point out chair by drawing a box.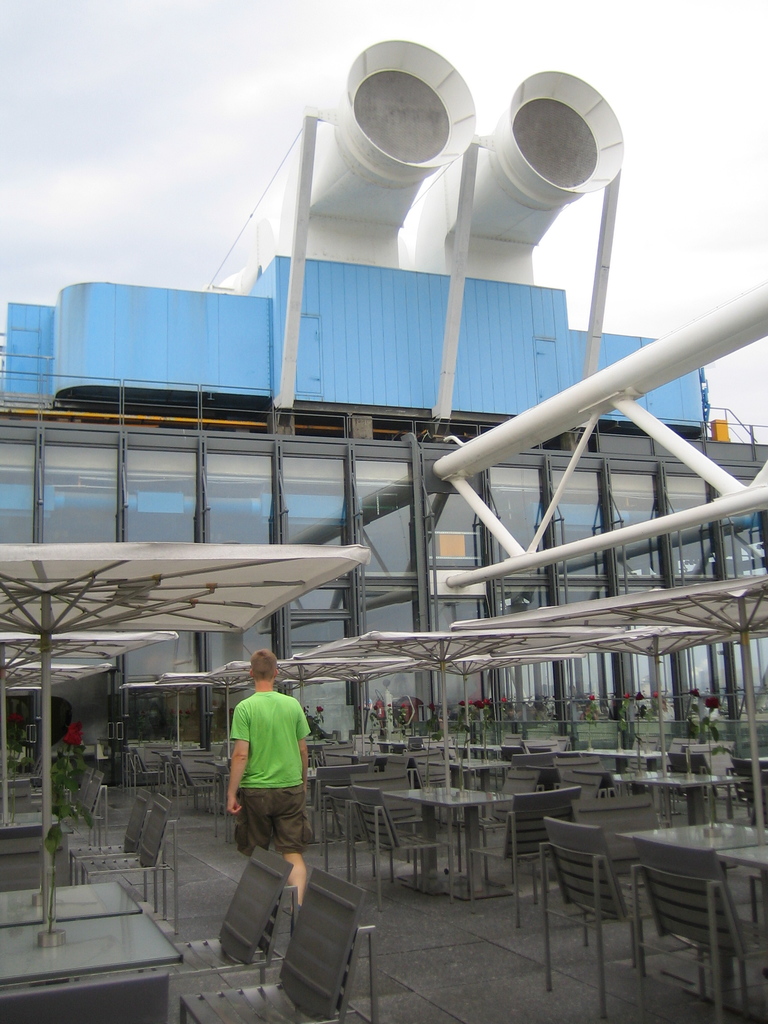
[x1=479, y1=769, x2=536, y2=835].
